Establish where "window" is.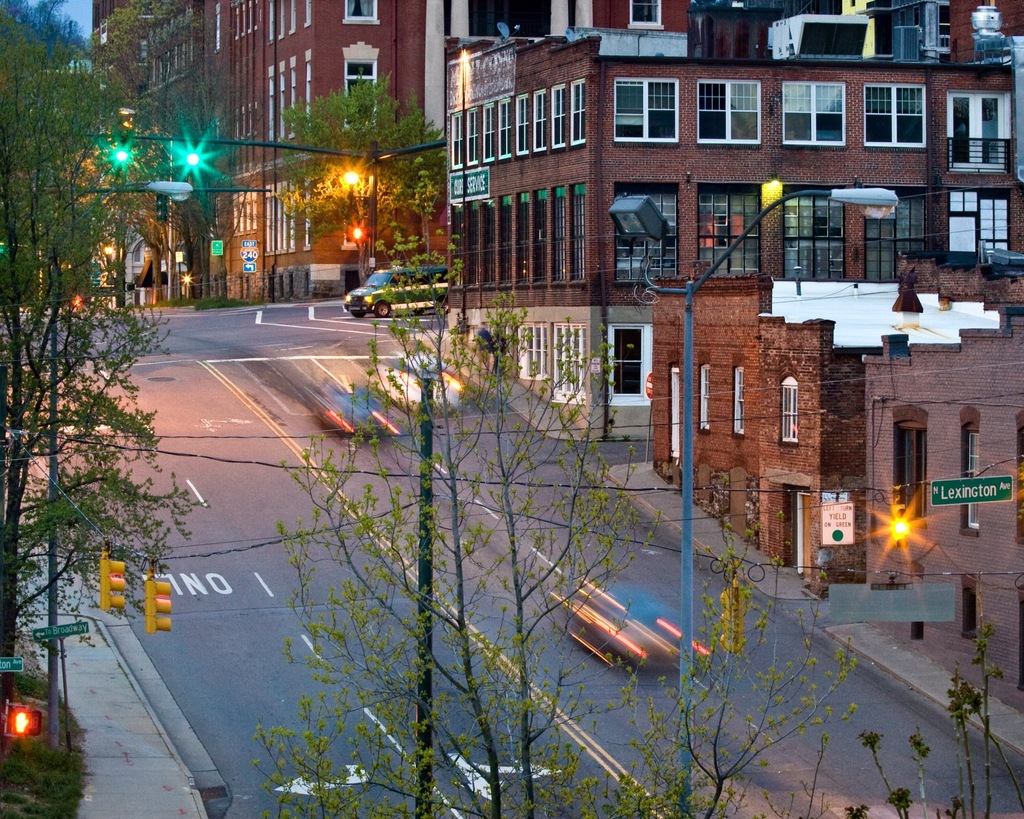
Established at left=447, top=111, right=465, bottom=174.
